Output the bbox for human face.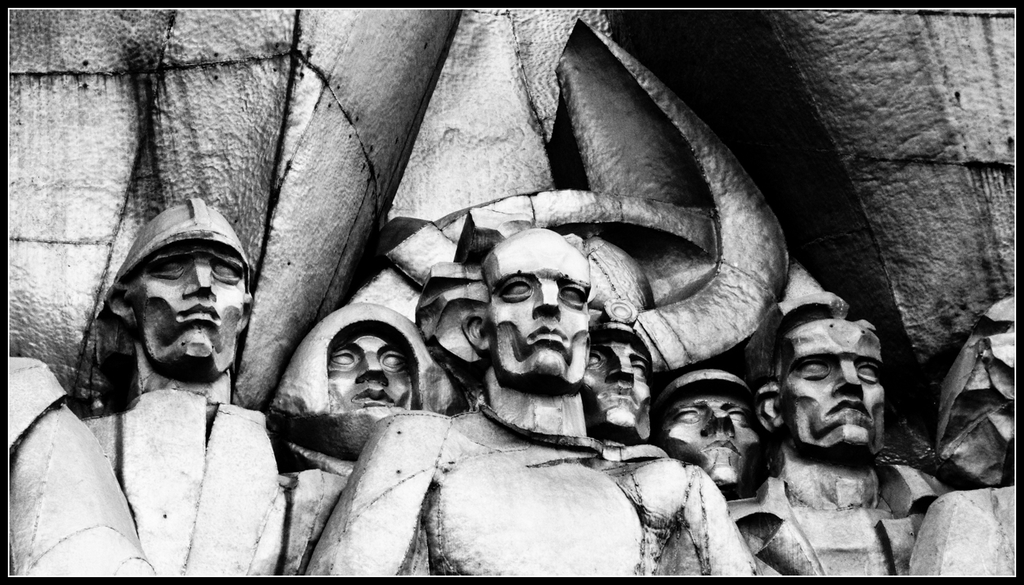
{"x1": 328, "y1": 331, "x2": 419, "y2": 444}.
